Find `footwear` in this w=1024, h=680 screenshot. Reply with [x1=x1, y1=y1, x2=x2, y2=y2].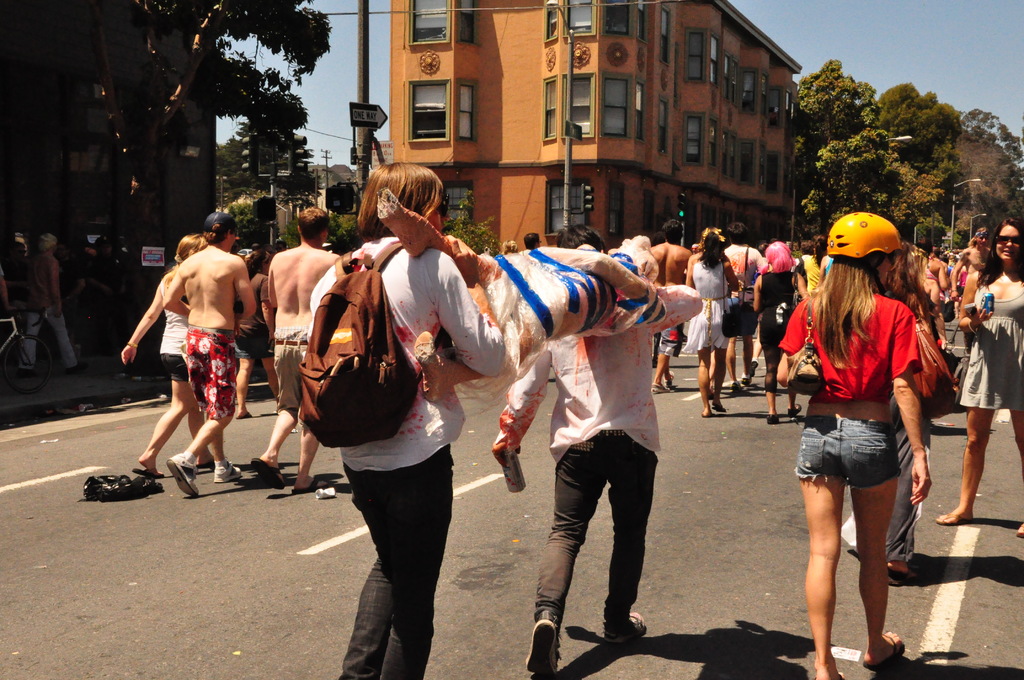
[x1=742, y1=375, x2=751, y2=385].
